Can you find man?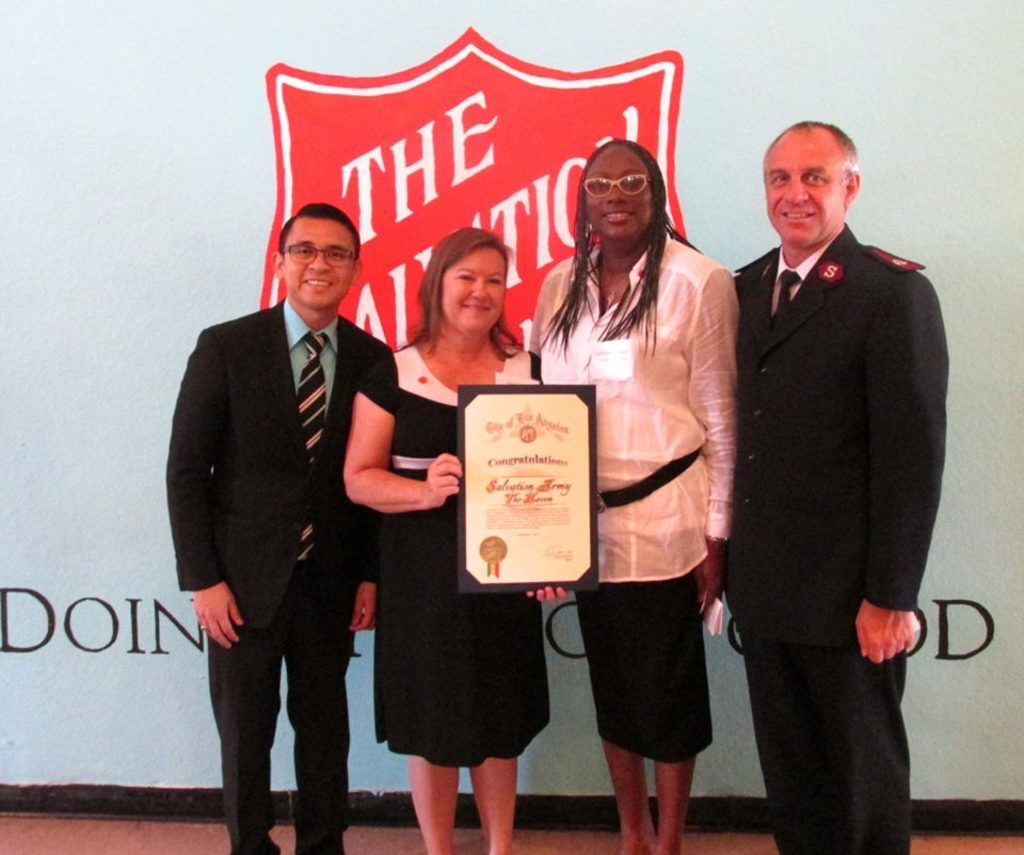
Yes, bounding box: Rect(162, 167, 427, 851).
